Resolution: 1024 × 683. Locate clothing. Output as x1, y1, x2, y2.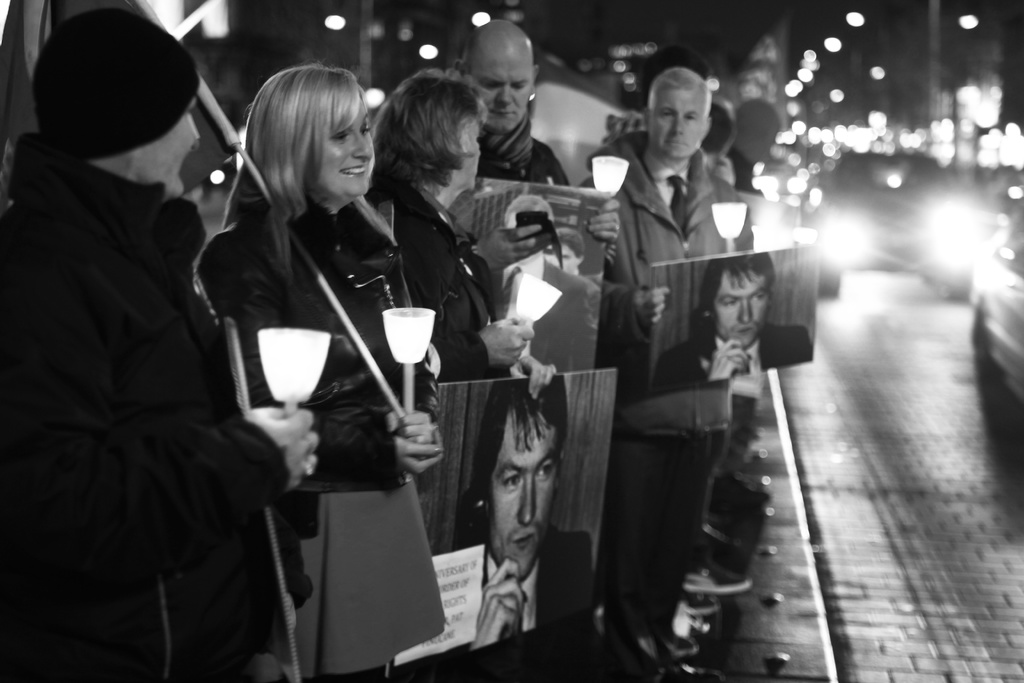
463, 129, 570, 204.
